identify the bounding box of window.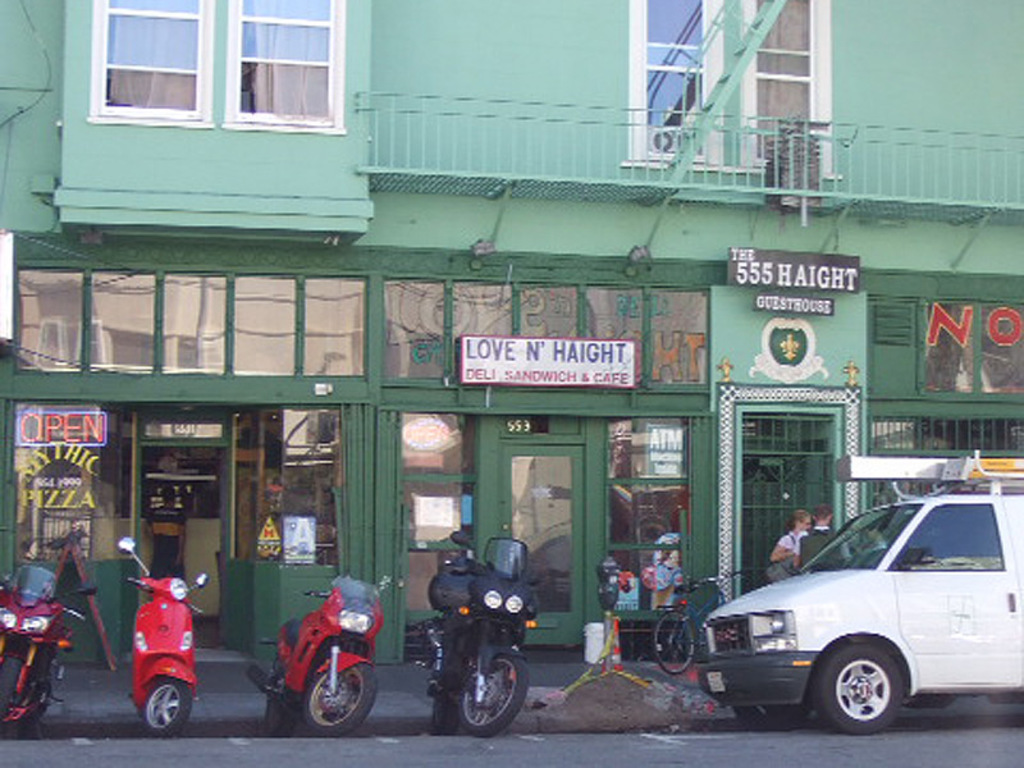
bbox=(93, 0, 347, 131).
